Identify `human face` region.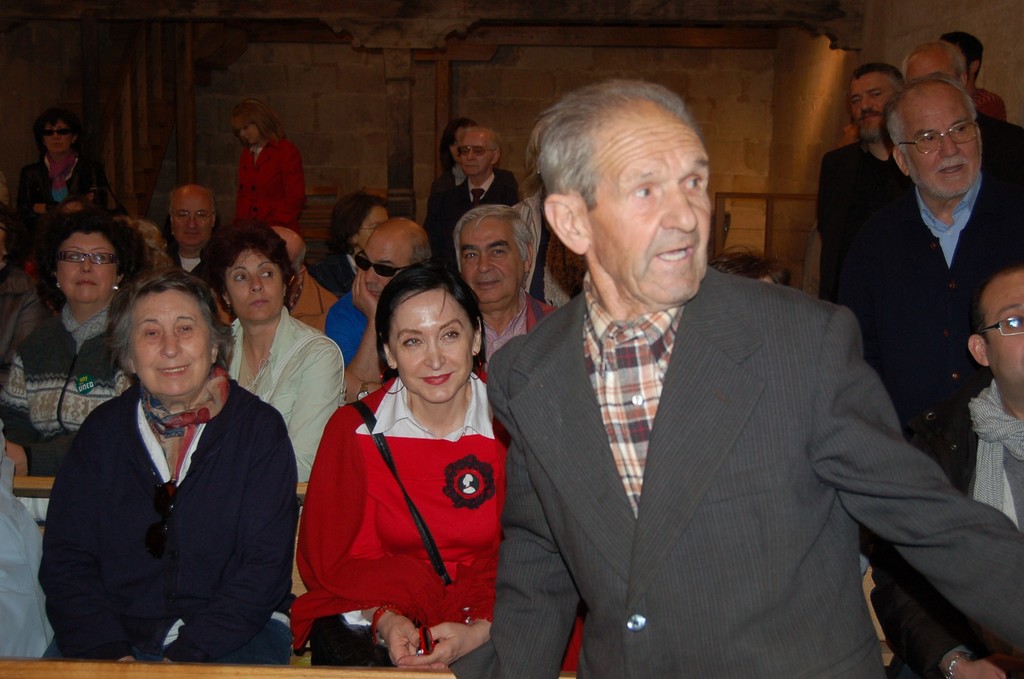
Region: [390, 281, 470, 406].
